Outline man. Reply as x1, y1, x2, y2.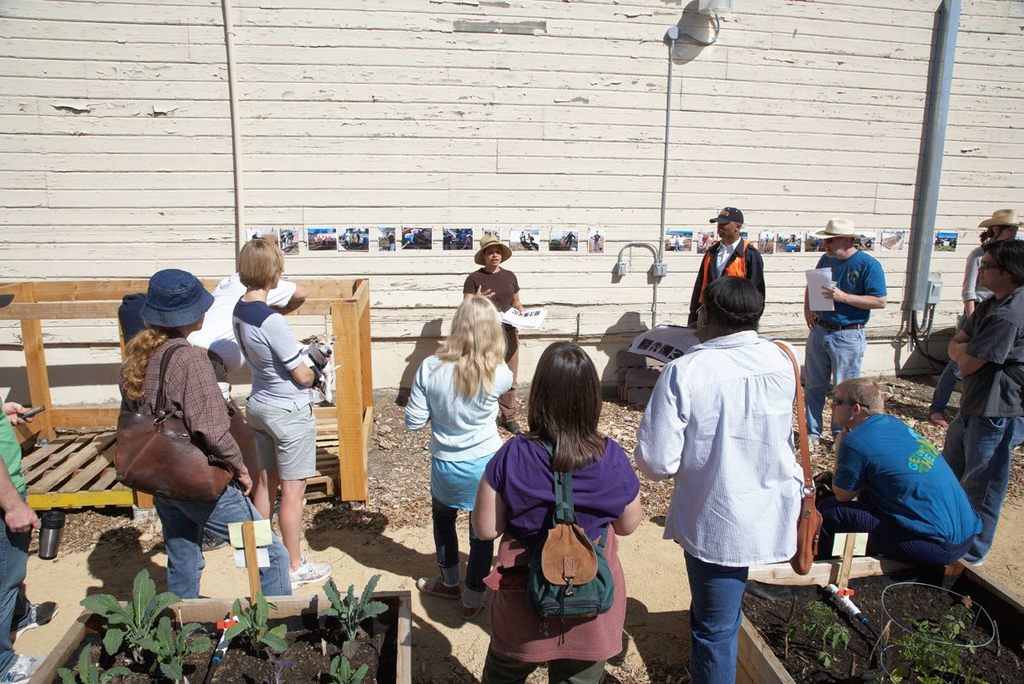
0, 295, 61, 683.
